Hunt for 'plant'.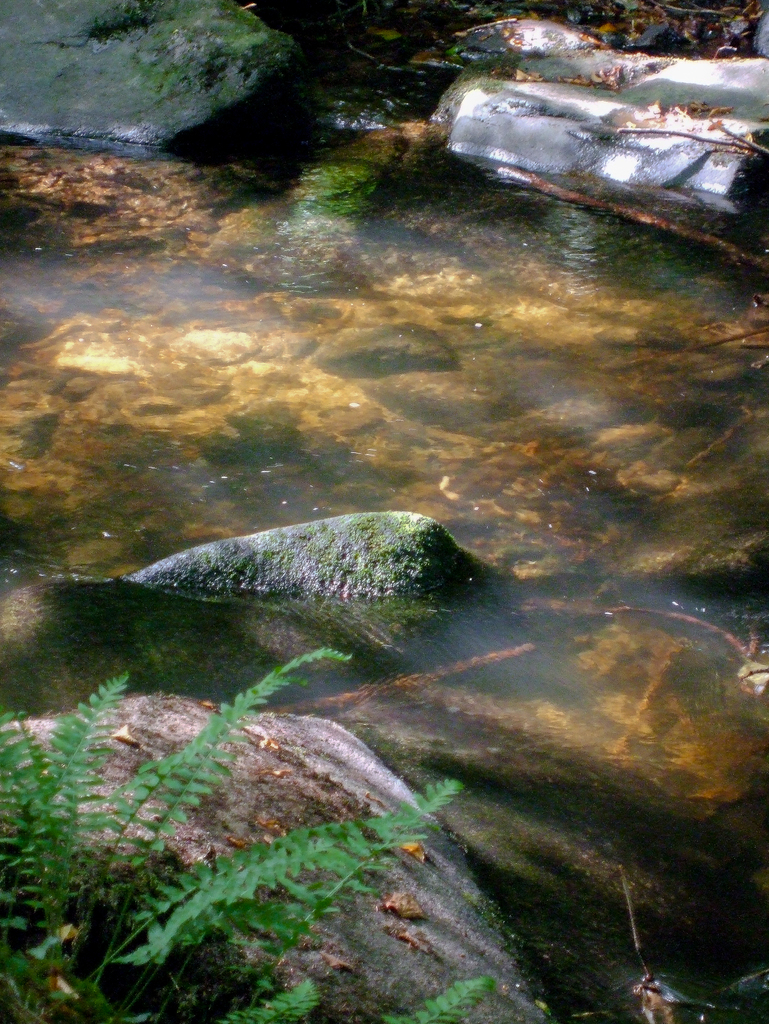
Hunted down at (x1=3, y1=653, x2=484, y2=1023).
